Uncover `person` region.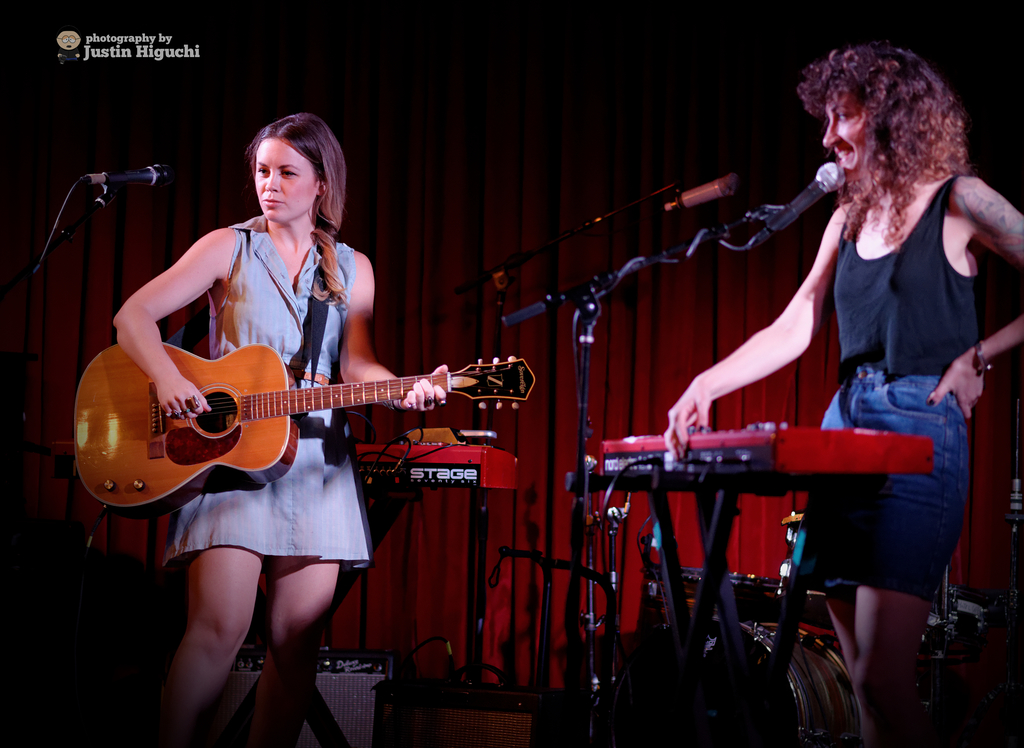
Uncovered: {"x1": 666, "y1": 29, "x2": 1023, "y2": 727}.
